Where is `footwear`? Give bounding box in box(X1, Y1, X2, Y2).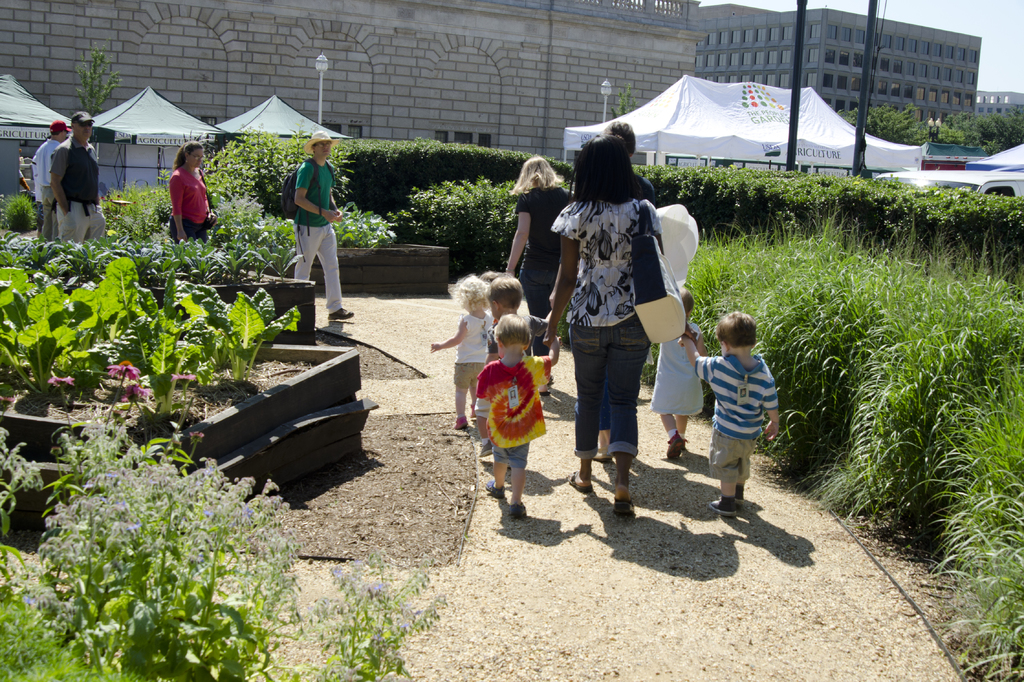
box(563, 475, 593, 494).
